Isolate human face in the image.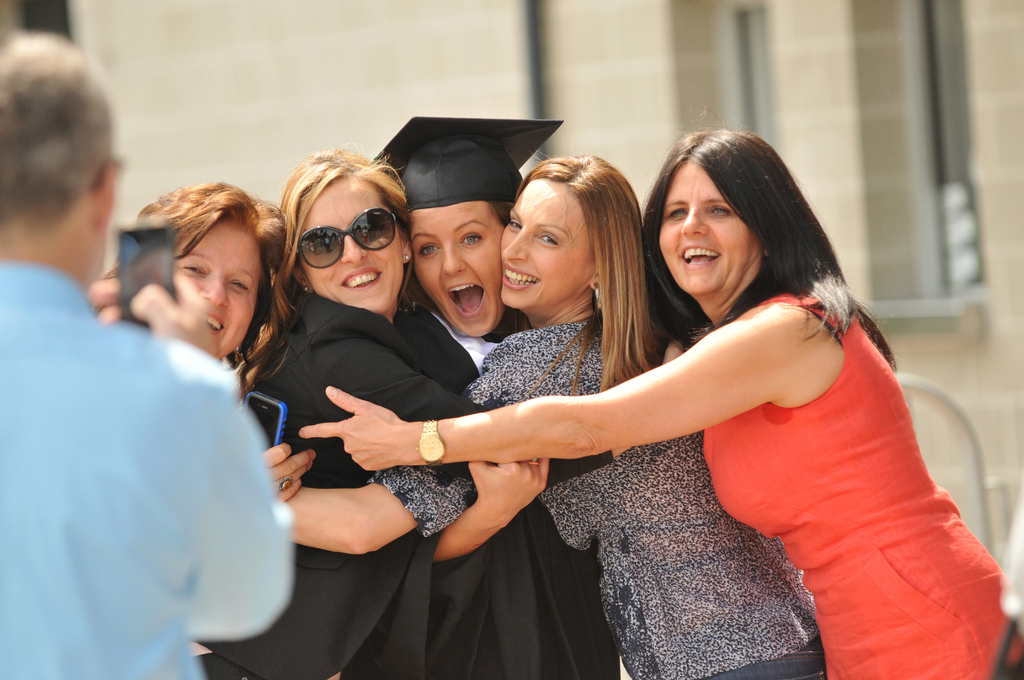
Isolated region: box=[283, 179, 409, 324].
